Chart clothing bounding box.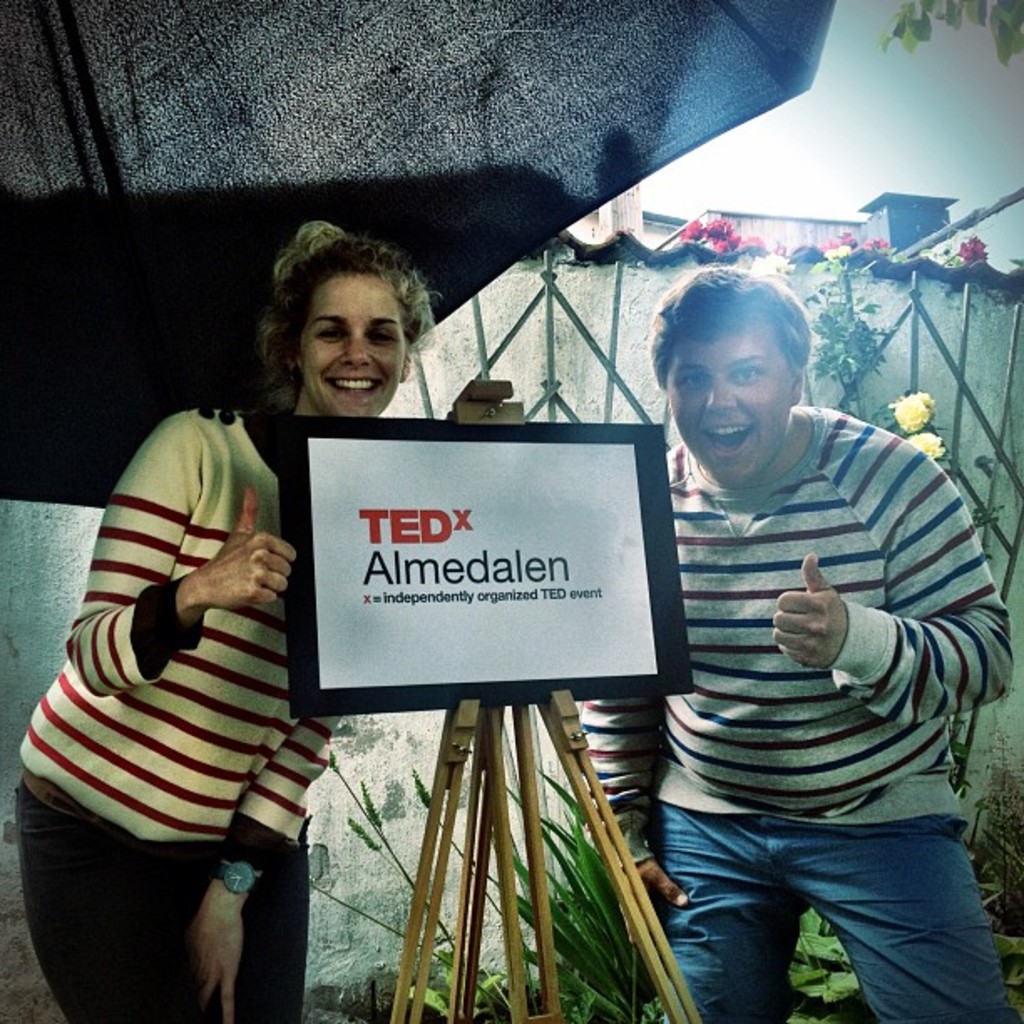
Charted: bbox=(44, 323, 331, 1023).
